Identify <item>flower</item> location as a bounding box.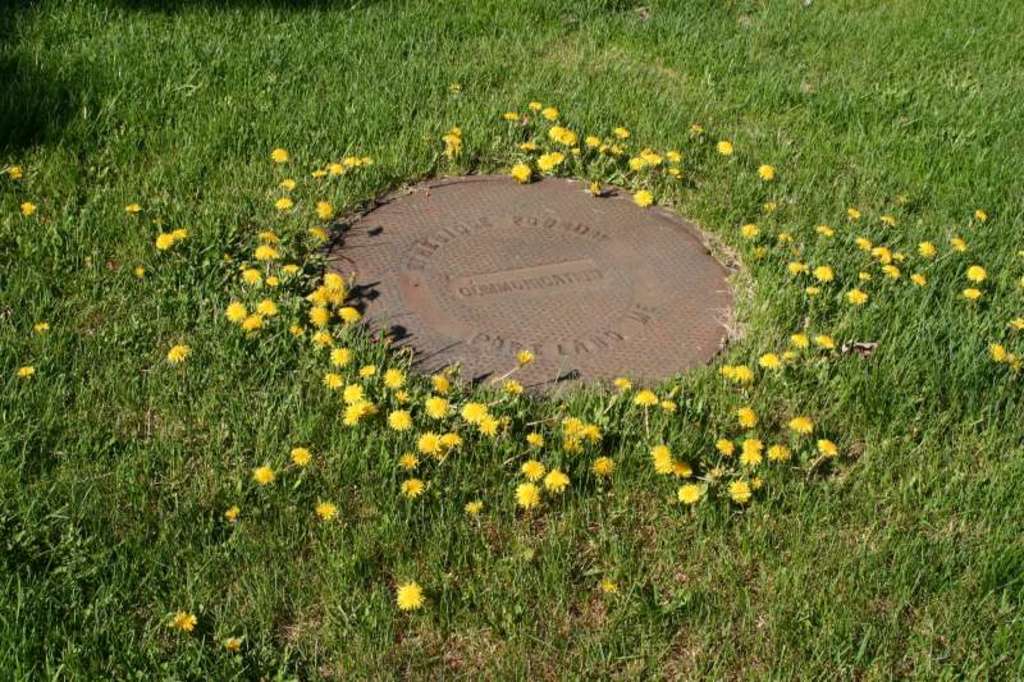
522/459/547/482.
